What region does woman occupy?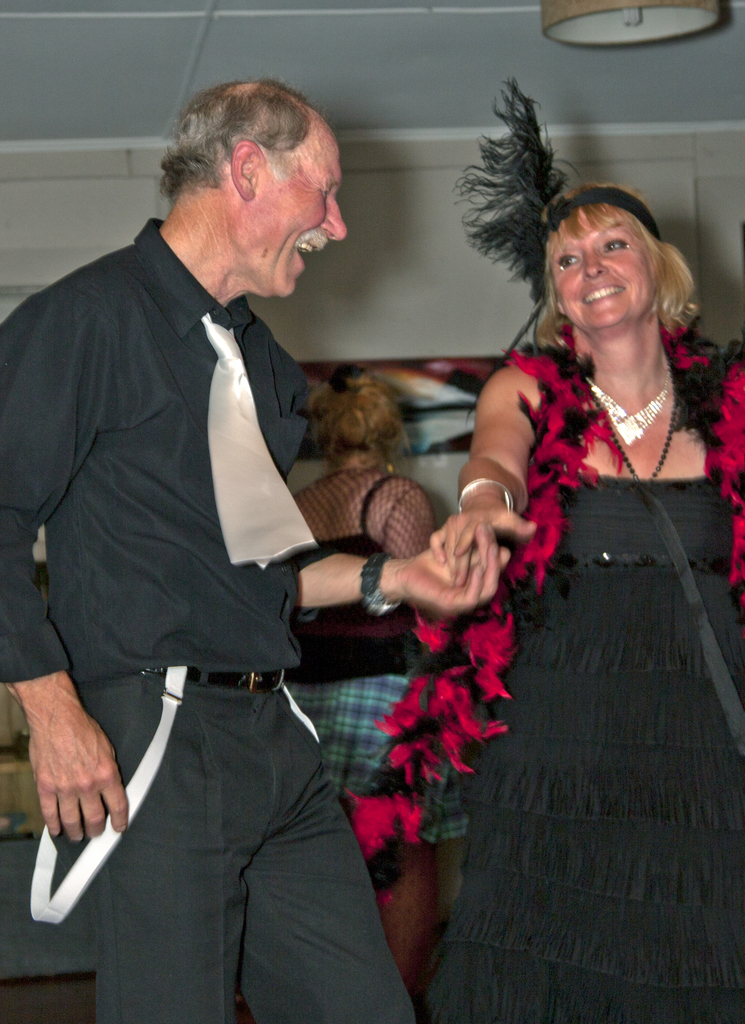
pyautogui.locateOnScreen(340, 186, 744, 1022).
